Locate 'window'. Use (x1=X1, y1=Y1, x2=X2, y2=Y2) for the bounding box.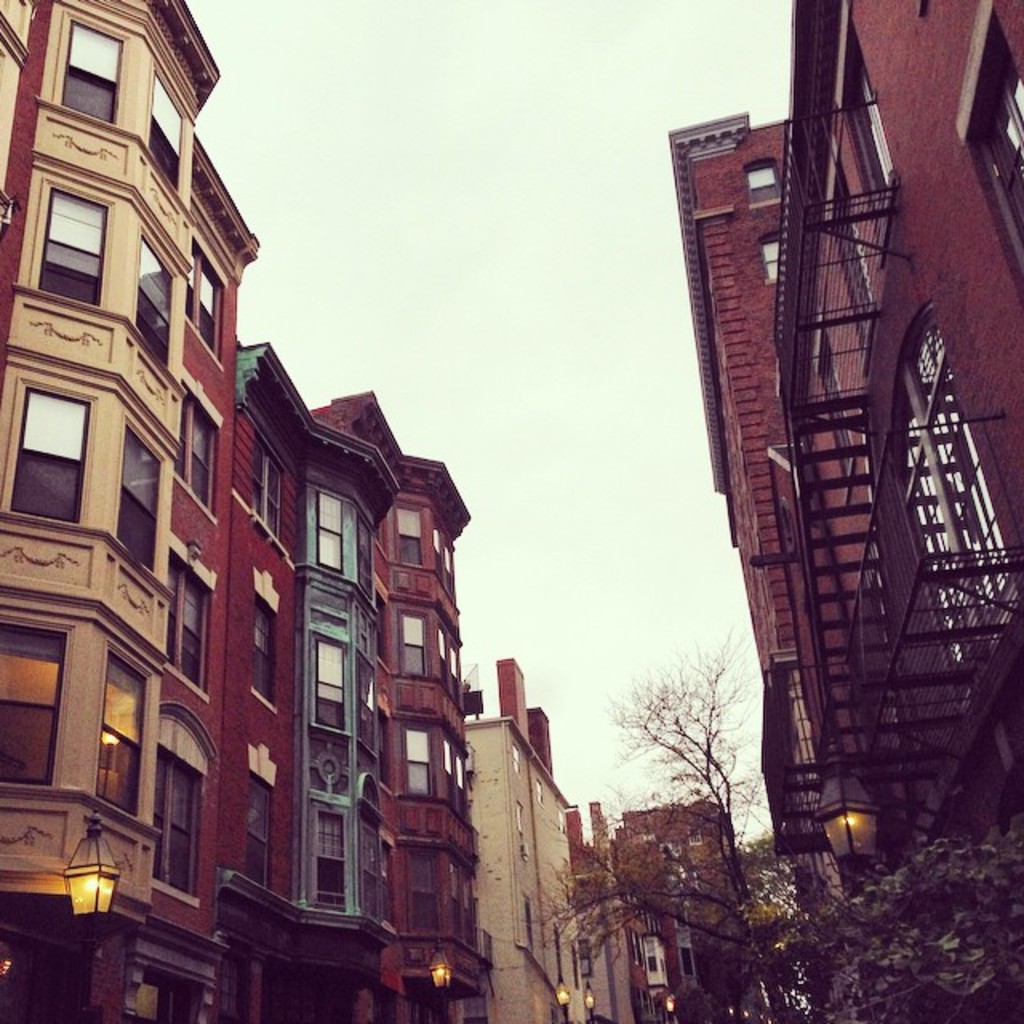
(x1=250, y1=568, x2=285, y2=717).
